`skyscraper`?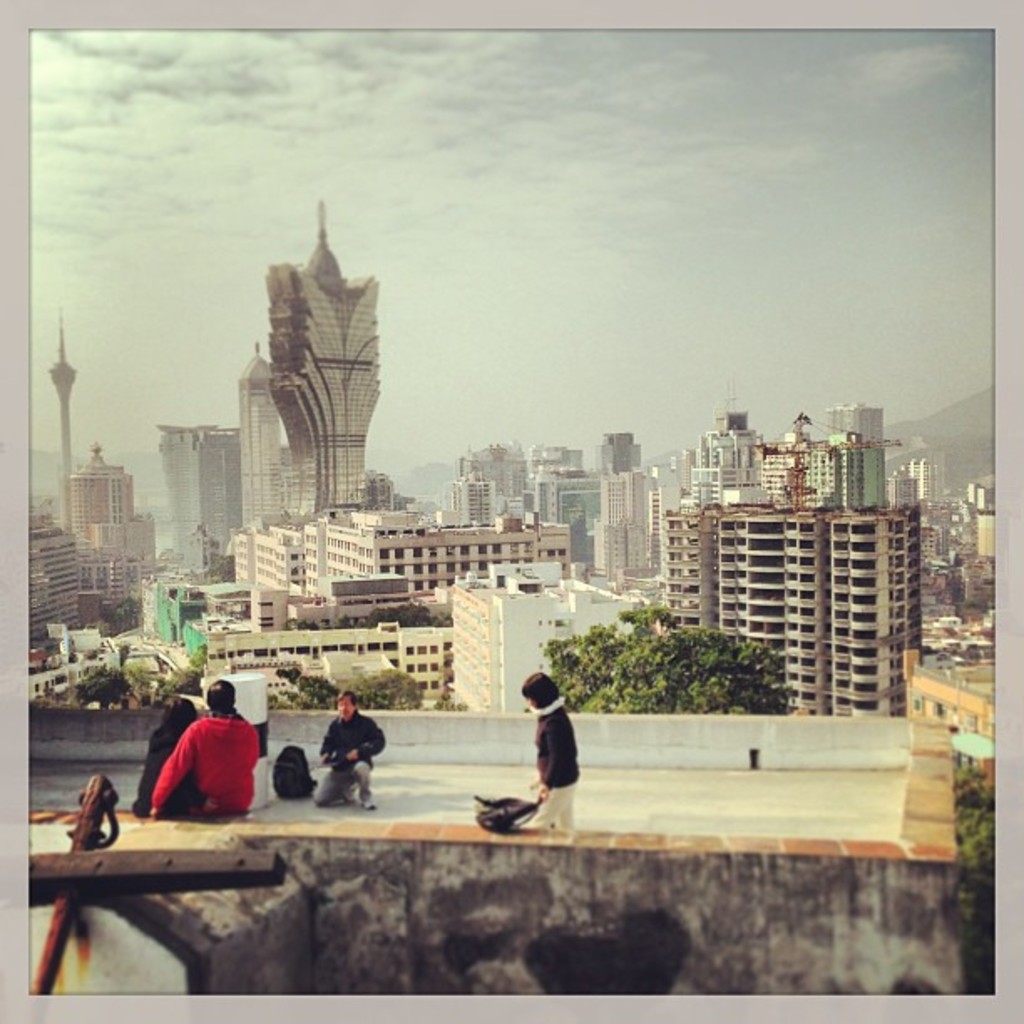
box=[194, 428, 241, 582]
